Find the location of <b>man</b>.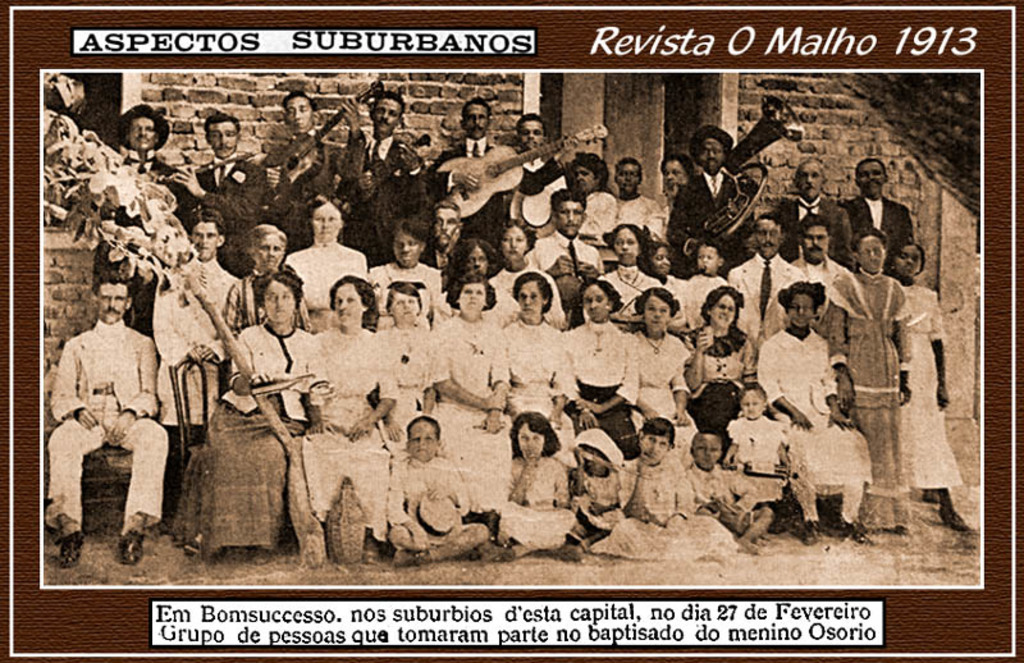
Location: bbox(264, 92, 365, 268).
